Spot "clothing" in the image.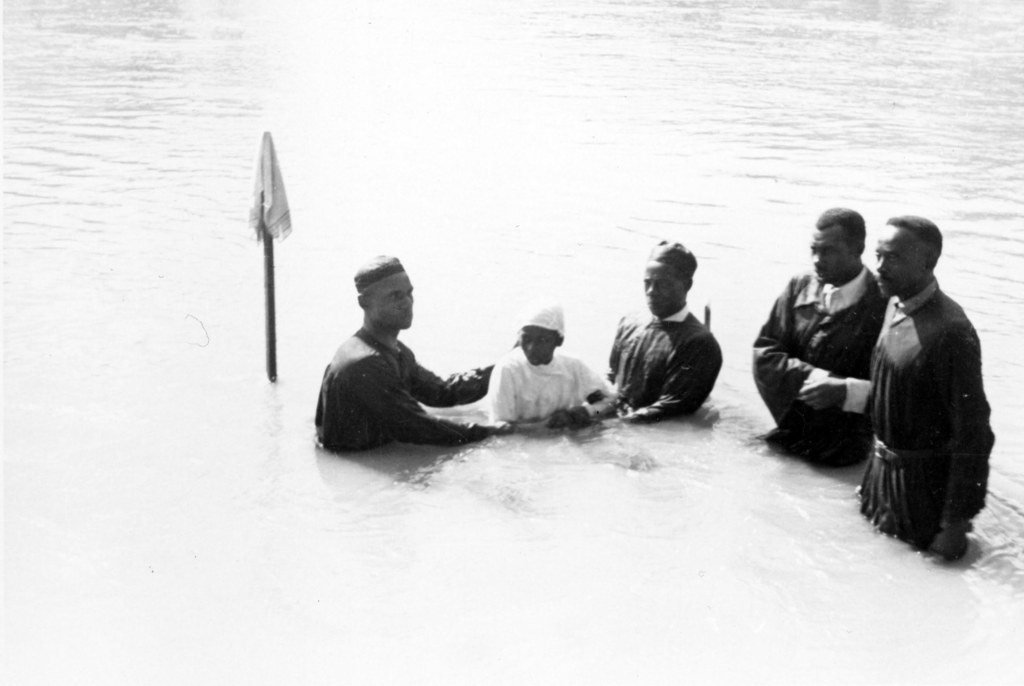
"clothing" found at {"left": 604, "top": 299, "right": 724, "bottom": 419}.
